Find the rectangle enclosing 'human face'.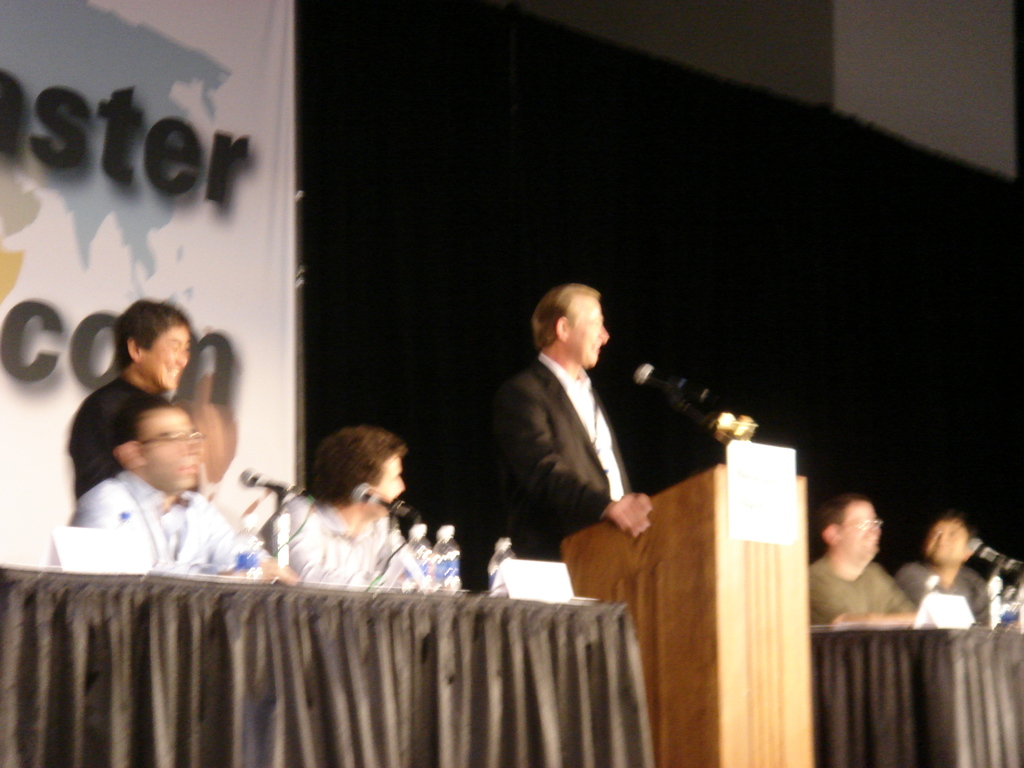
Rect(834, 500, 881, 559).
